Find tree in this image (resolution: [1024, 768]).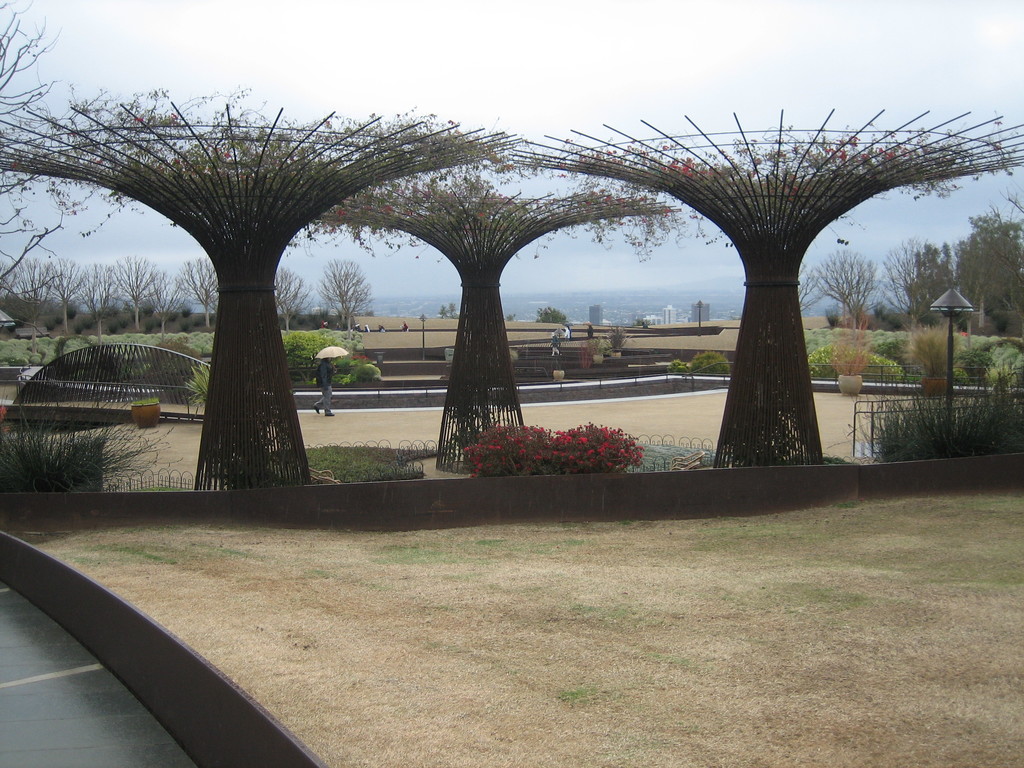
select_region(871, 232, 968, 339).
